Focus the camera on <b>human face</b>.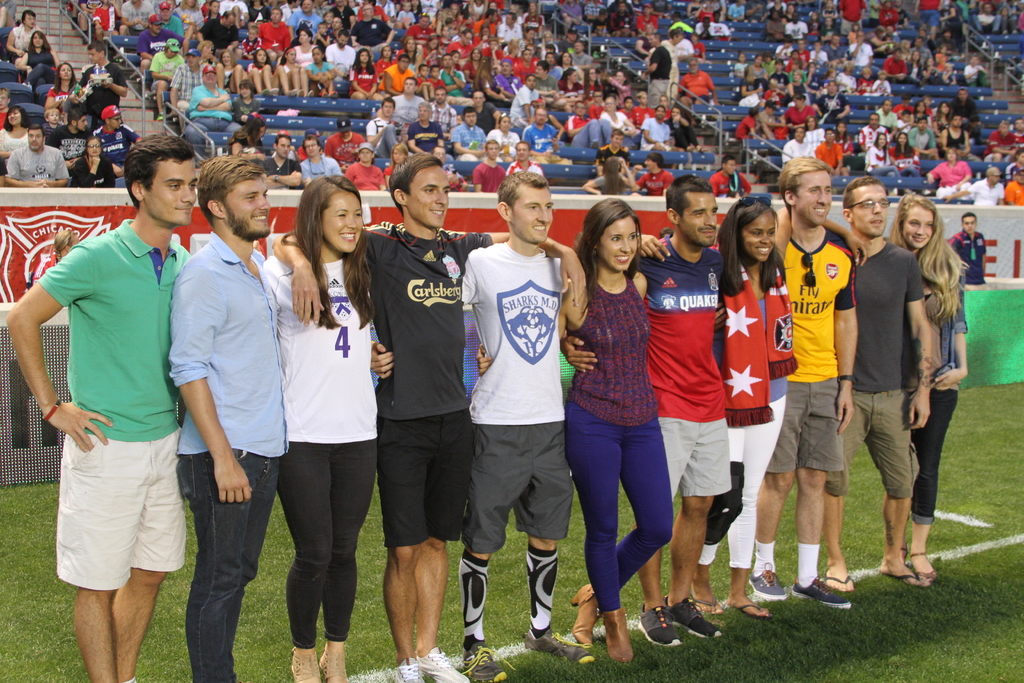
Focus region: [538, 109, 550, 125].
